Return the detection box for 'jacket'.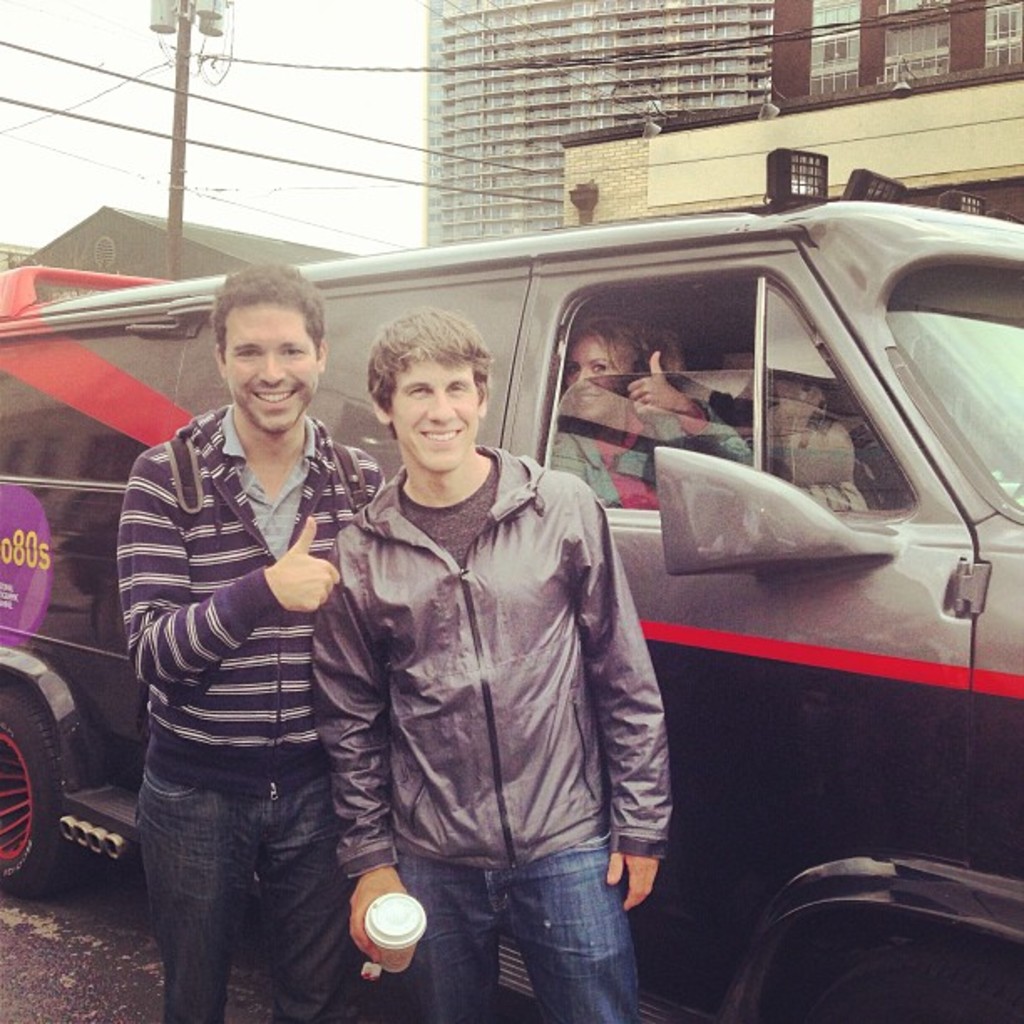
rect(114, 400, 388, 812).
